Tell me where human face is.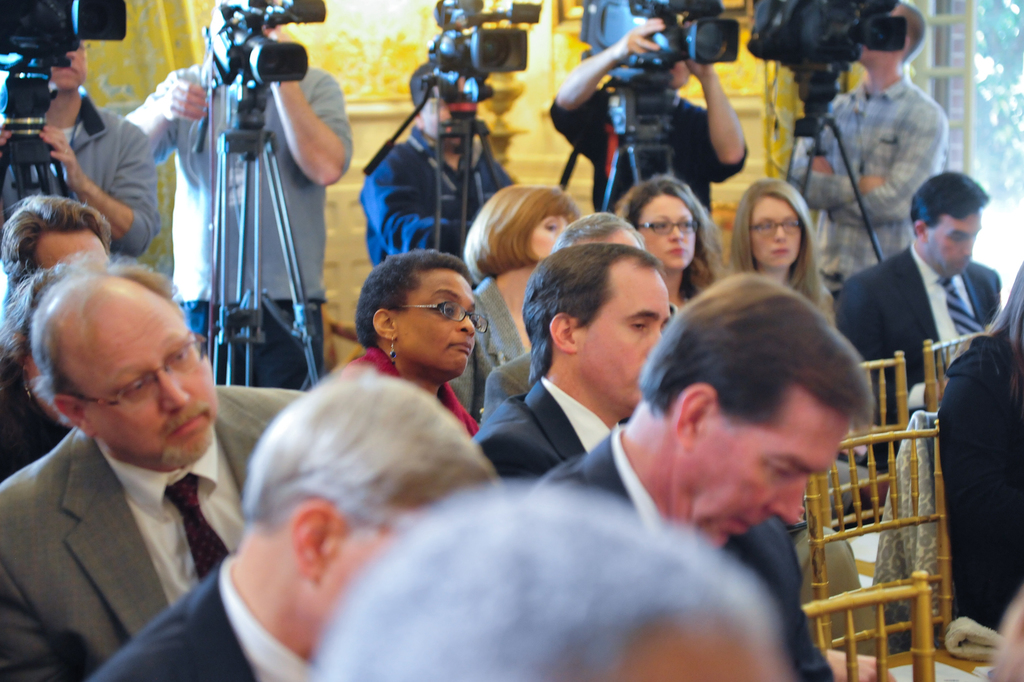
human face is at 531:215:577:256.
